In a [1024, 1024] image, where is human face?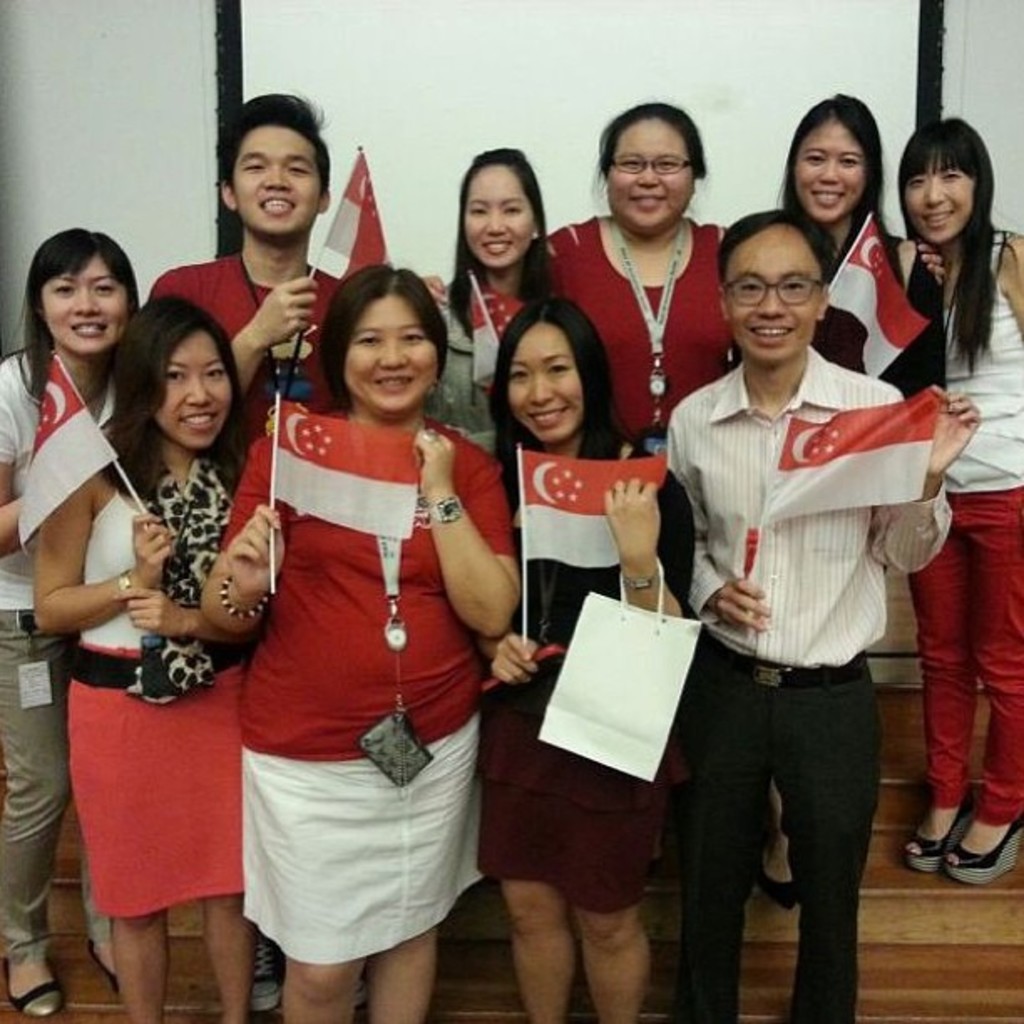
crop(504, 321, 587, 445).
